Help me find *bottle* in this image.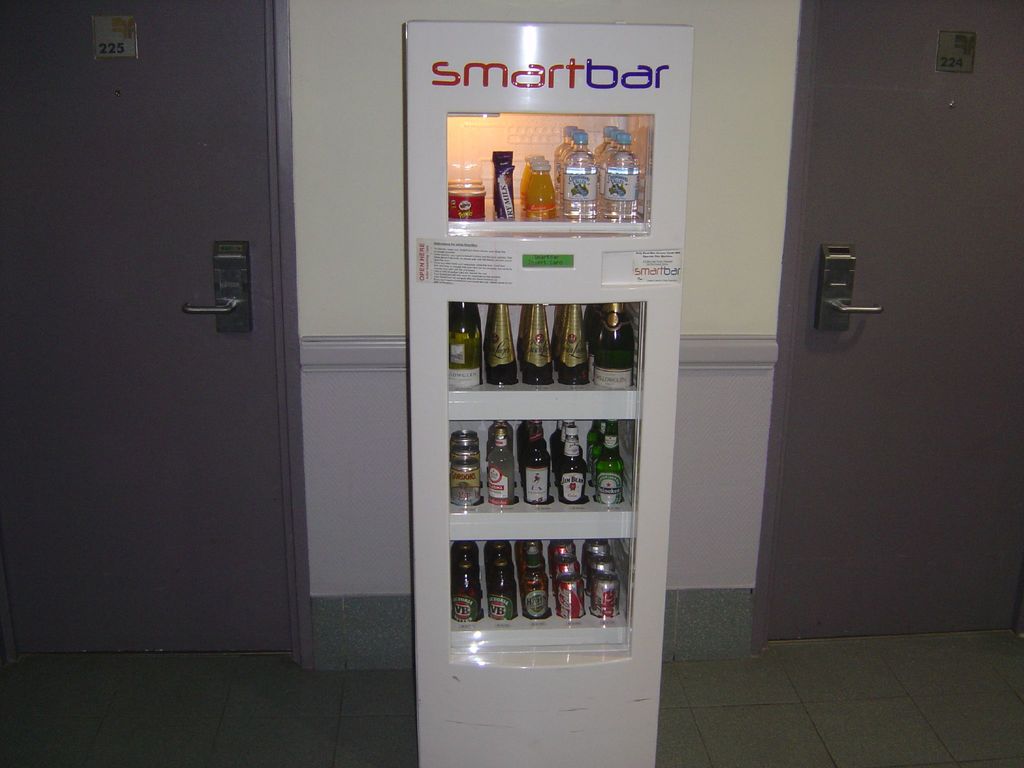
Found it: [x1=484, y1=301, x2=527, y2=392].
